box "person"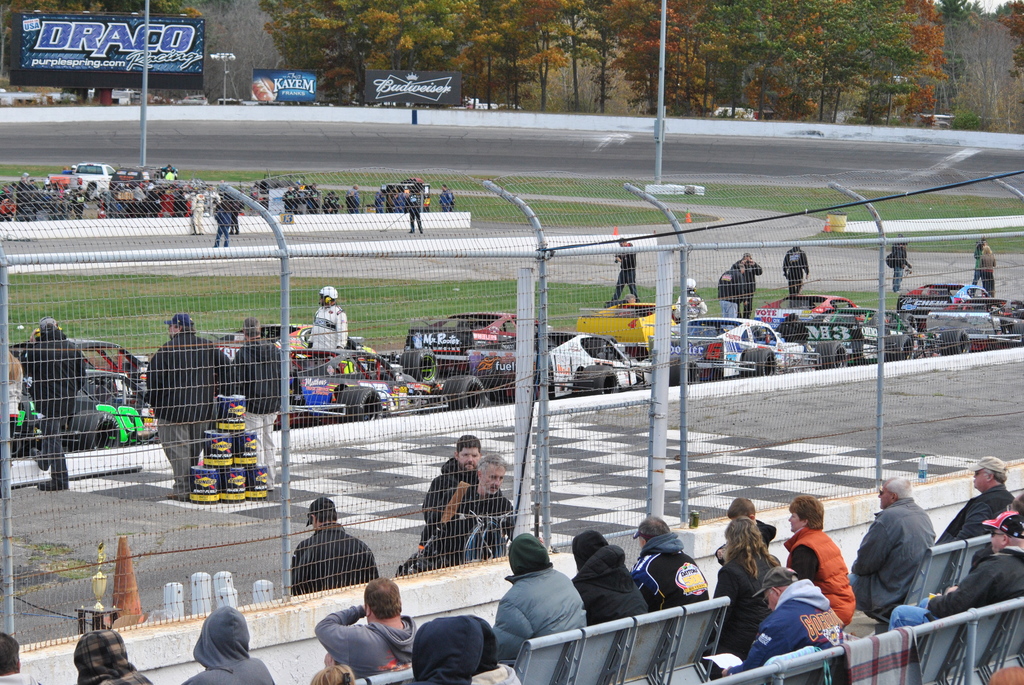
detection(19, 311, 86, 499)
